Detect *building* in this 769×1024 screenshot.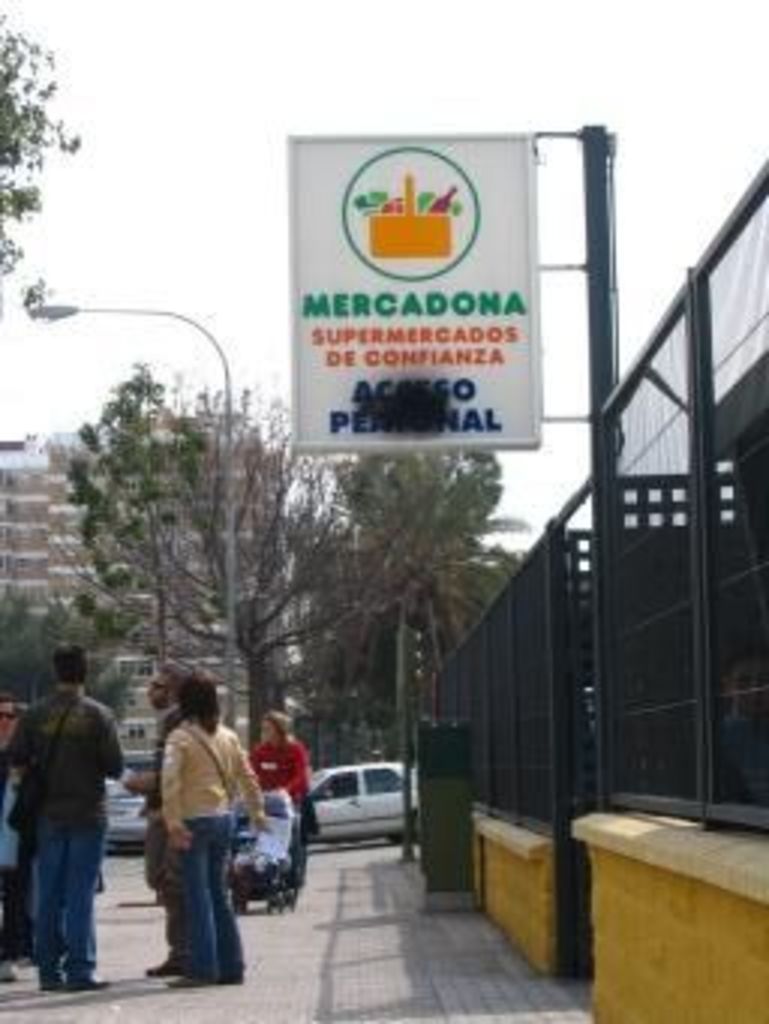
Detection: box=[0, 399, 297, 766].
